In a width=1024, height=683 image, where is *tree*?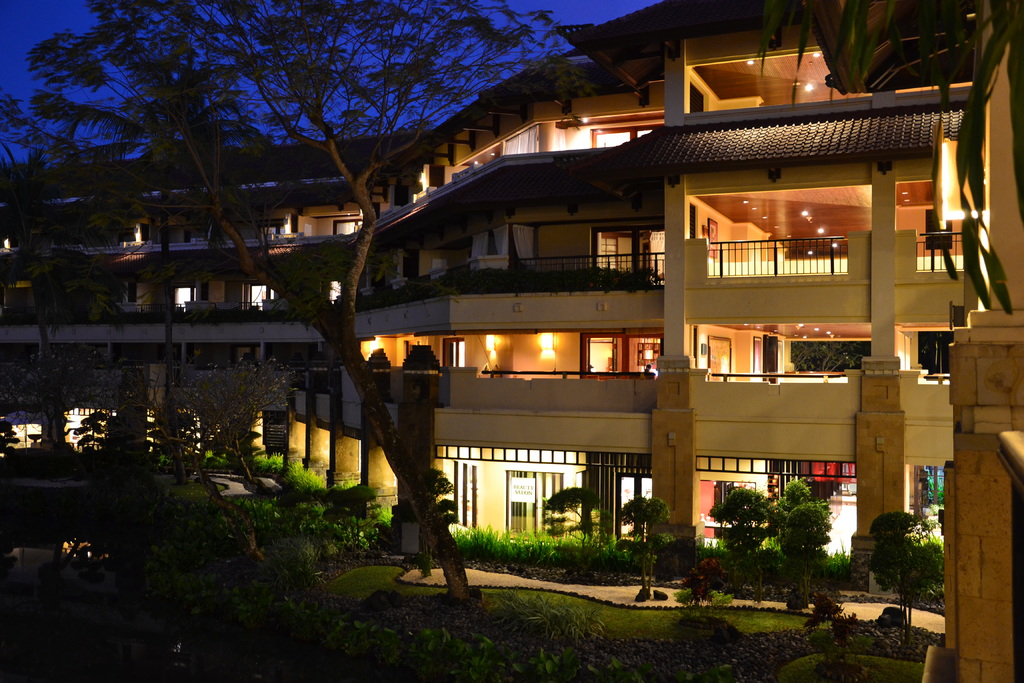
BBox(28, 0, 598, 600).
